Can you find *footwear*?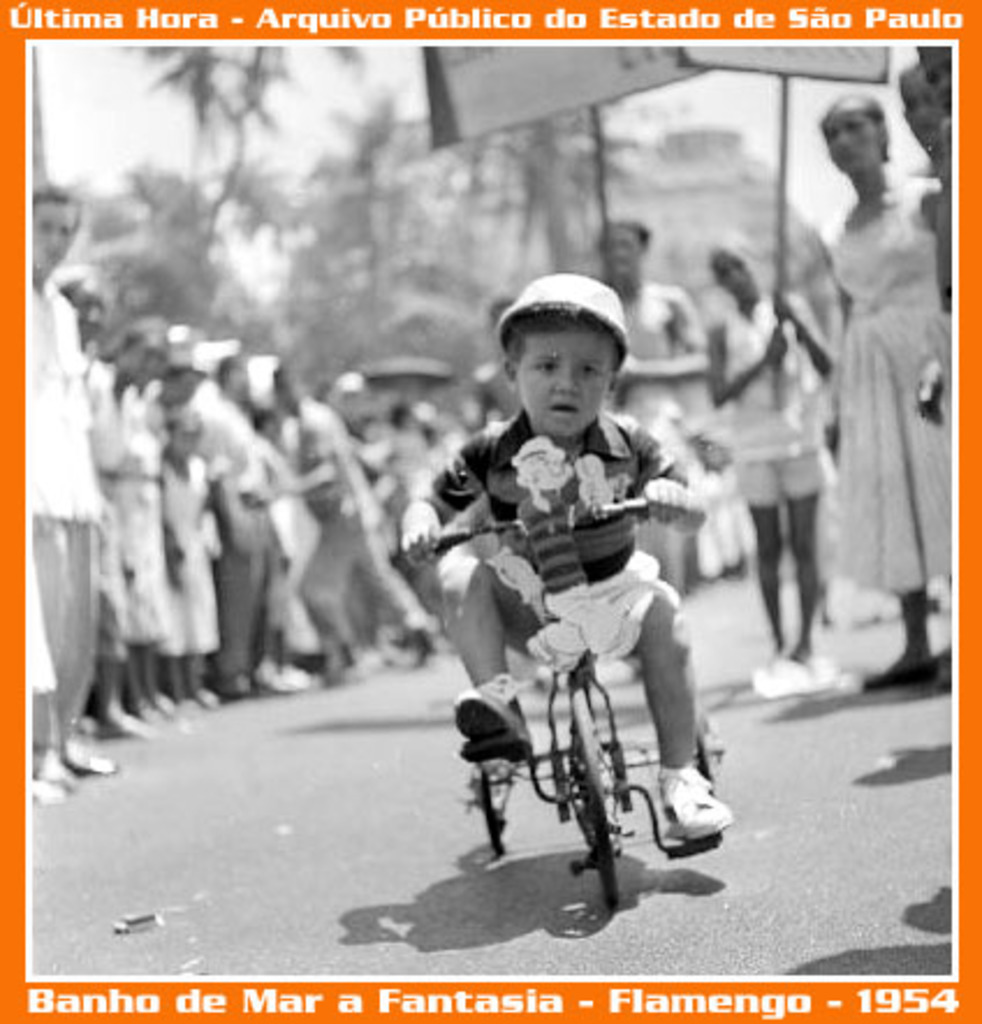
Yes, bounding box: detection(442, 686, 537, 767).
